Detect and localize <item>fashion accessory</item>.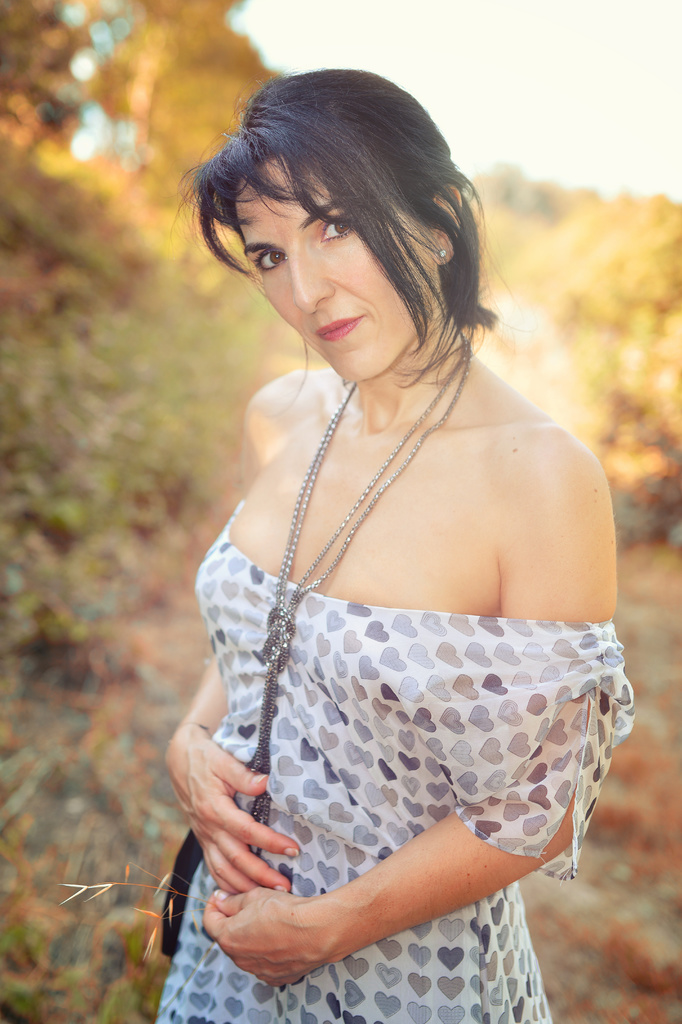
Localized at [left=244, top=329, right=473, bottom=857].
